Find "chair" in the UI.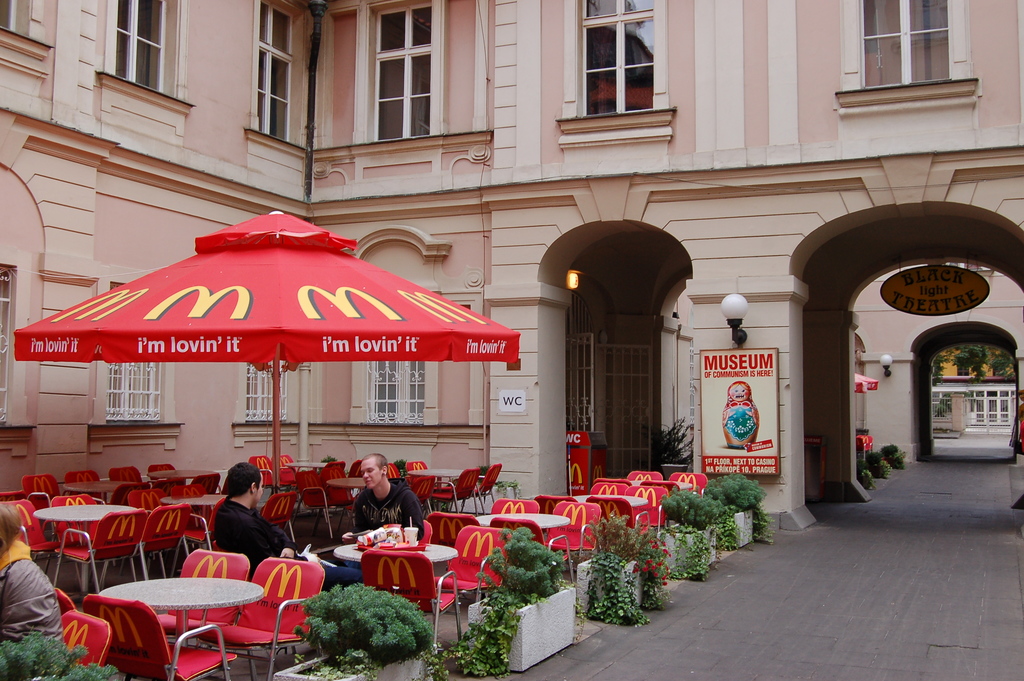
UI element at 360 553 467 657.
